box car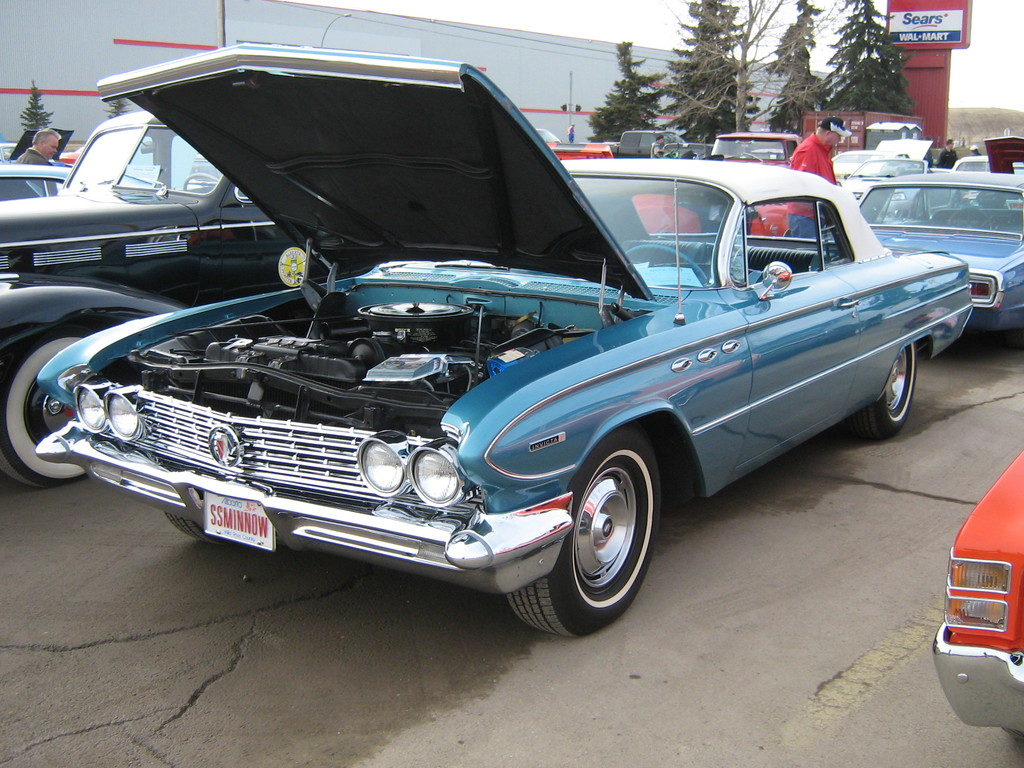
838,147,920,199
